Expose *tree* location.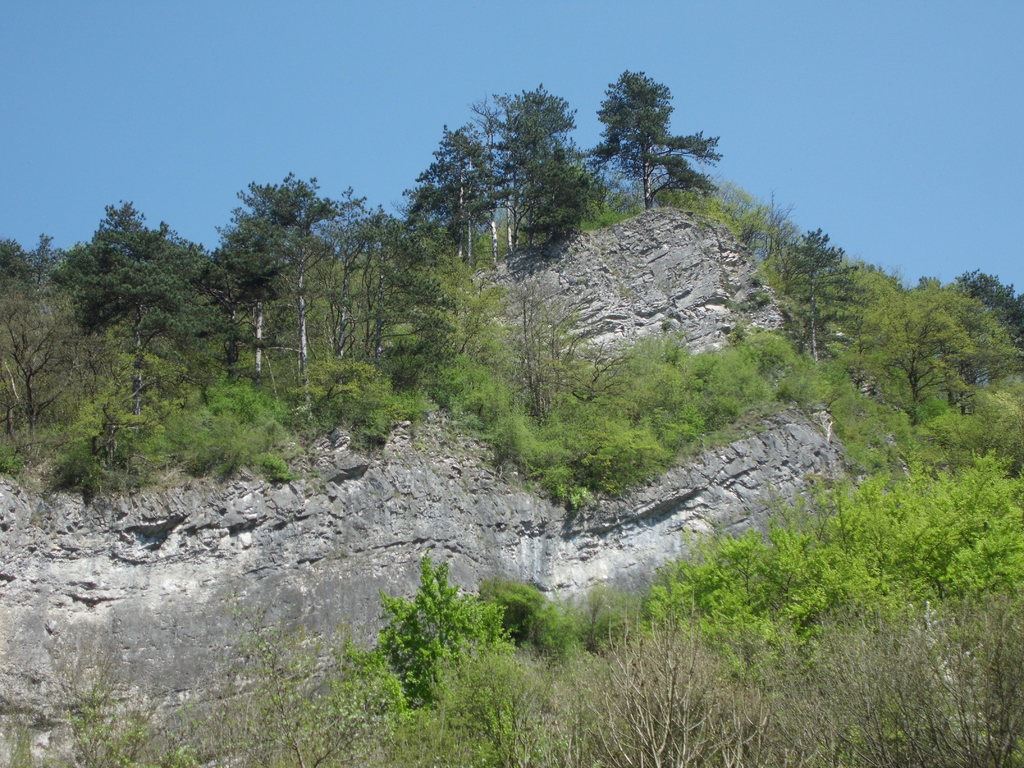
Exposed at (60, 198, 169, 333).
